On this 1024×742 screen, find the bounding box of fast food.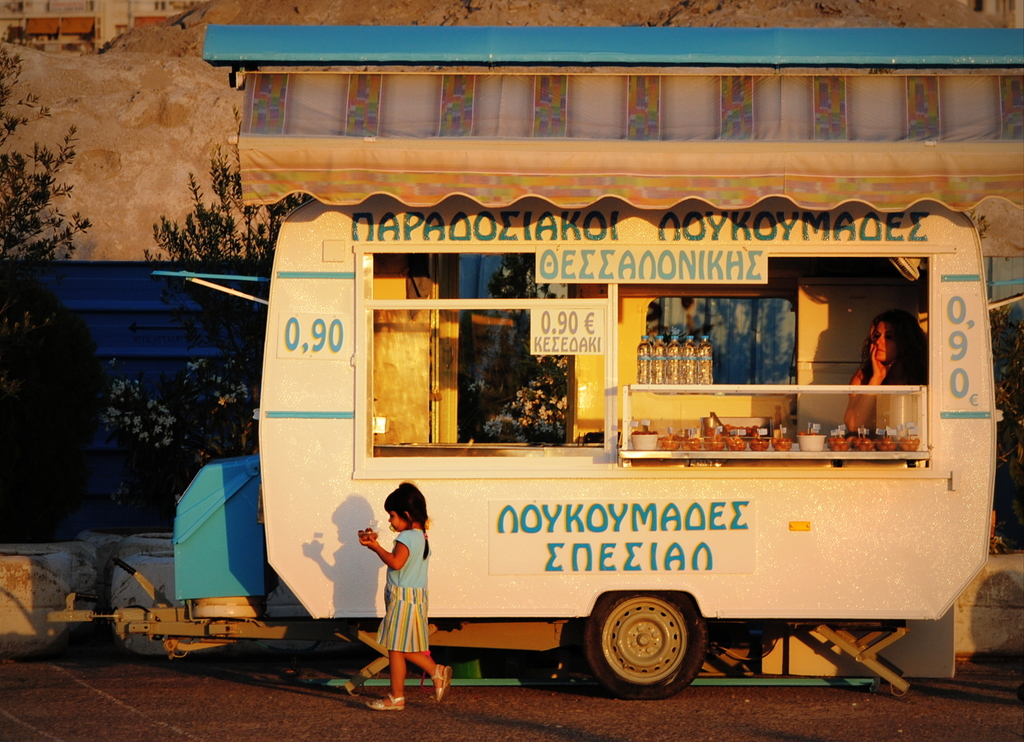
Bounding box: l=721, t=430, r=746, b=451.
